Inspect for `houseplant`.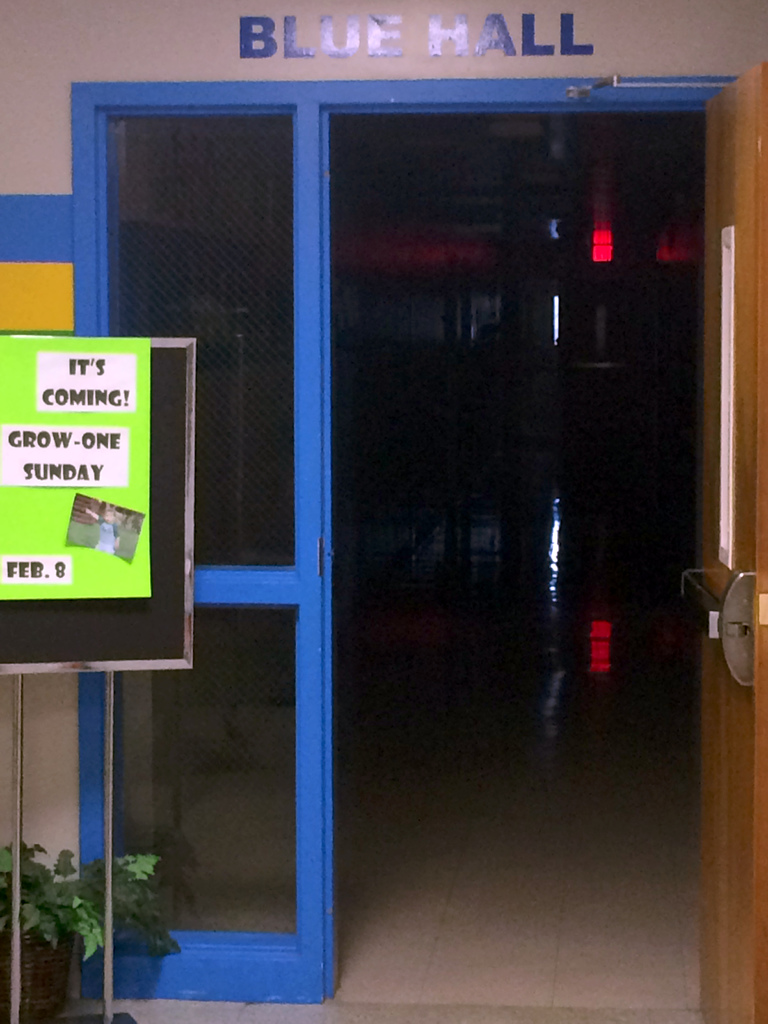
Inspection: {"left": 0, "top": 835, "right": 172, "bottom": 1021}.
